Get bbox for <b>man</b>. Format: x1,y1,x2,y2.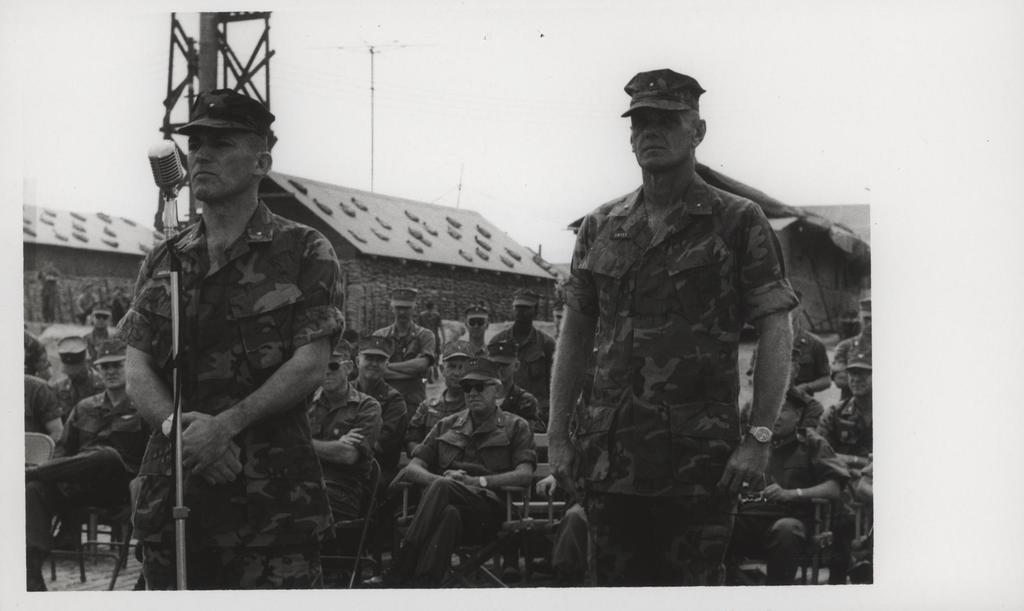
102,62,375,585.
